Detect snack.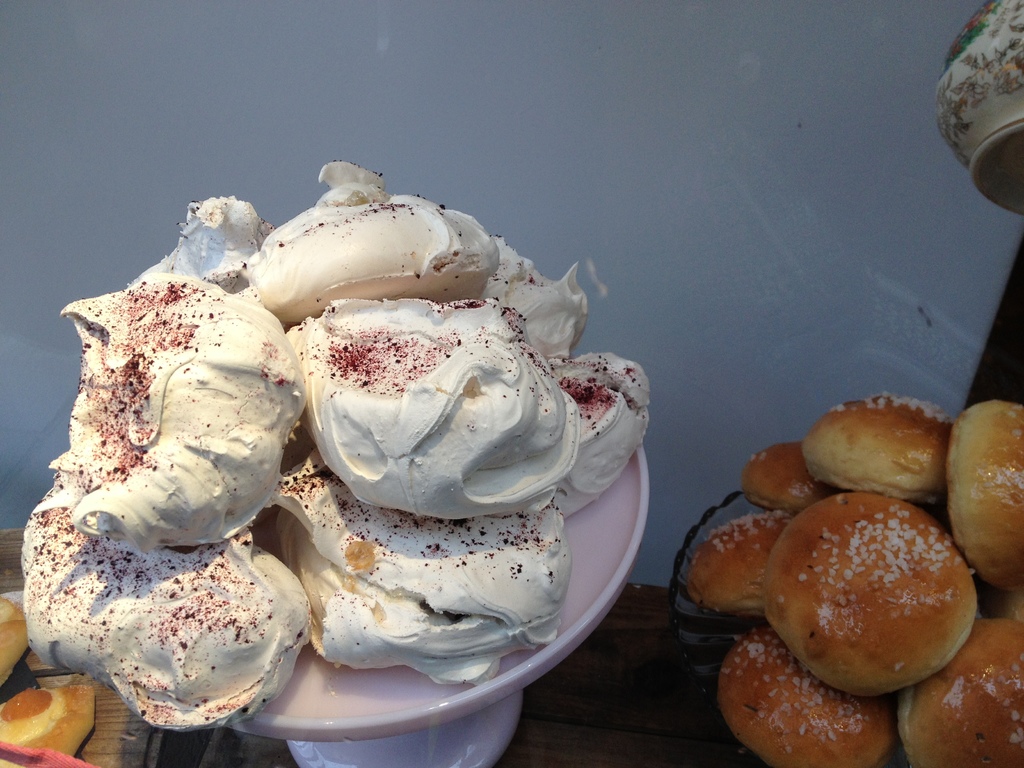
Detected at detection(794, 390, 955, 509).
